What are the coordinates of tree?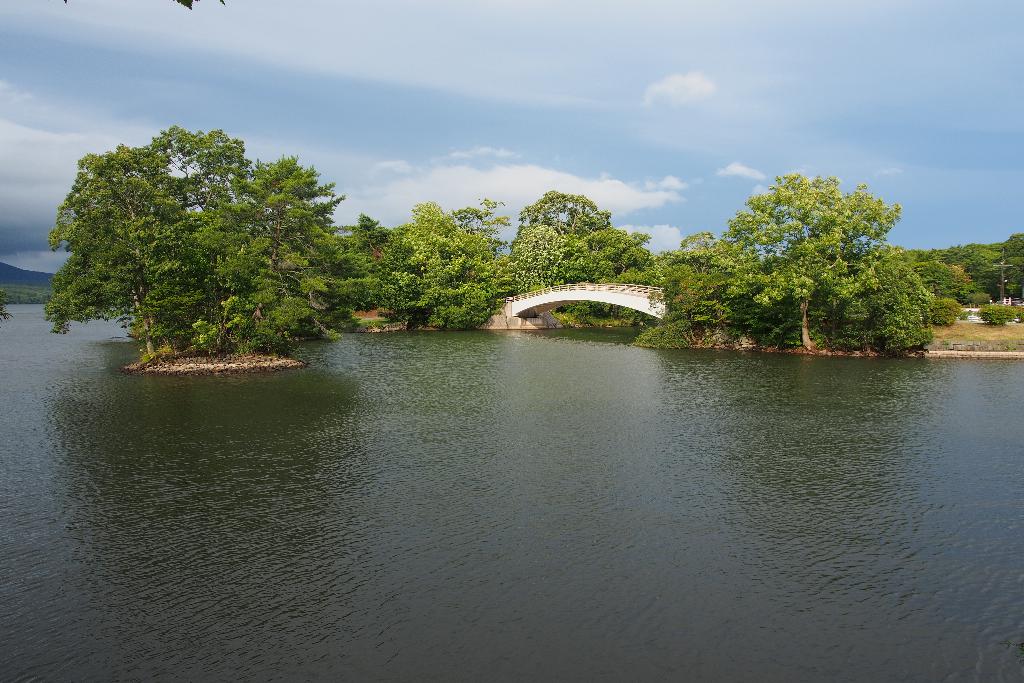
{"x1": 463, "y1": 198, "x2": 509, "y2": 253}.
